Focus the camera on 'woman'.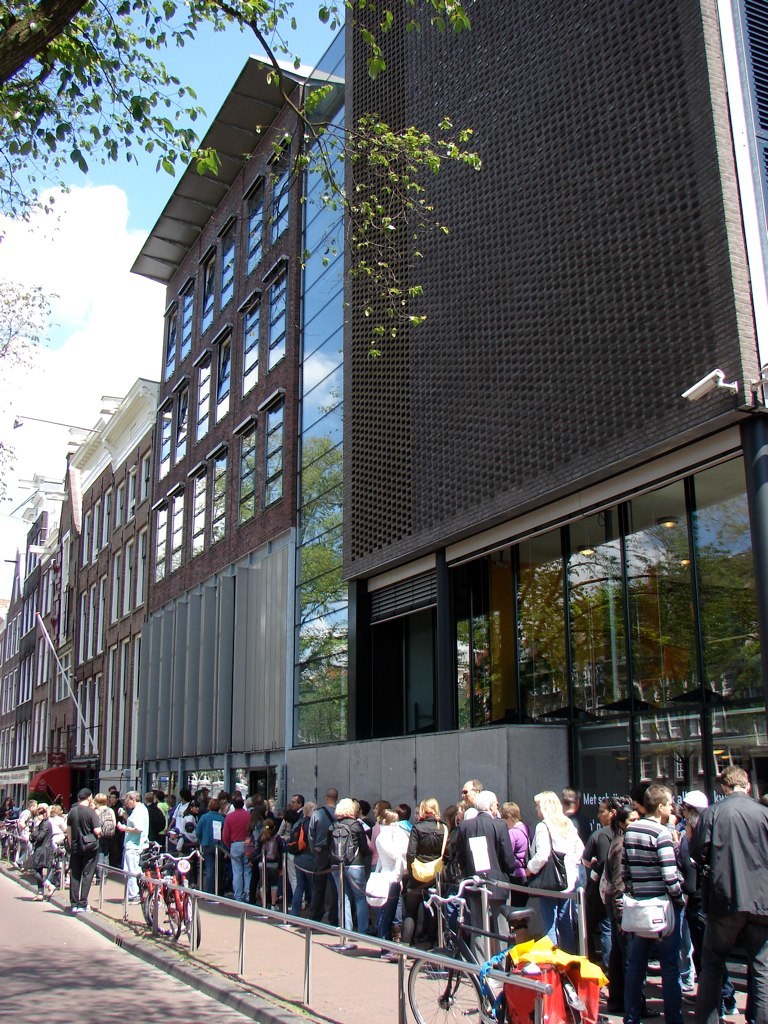
Focus region: region(325, 796, 369, 932).
